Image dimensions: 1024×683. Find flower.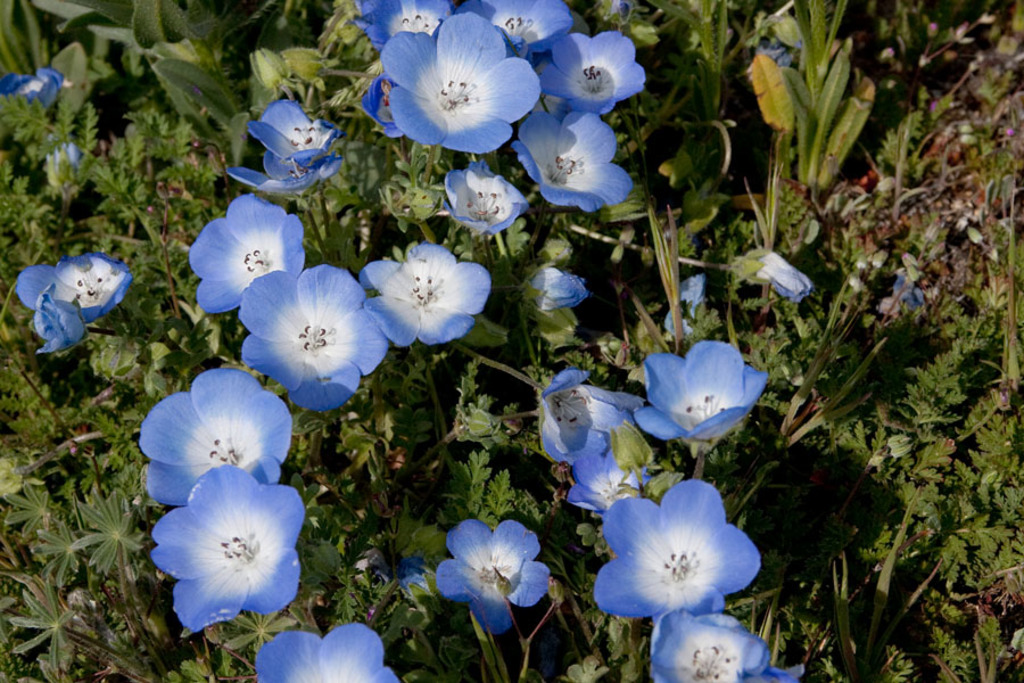
<box>534,373,636,456</box>.
